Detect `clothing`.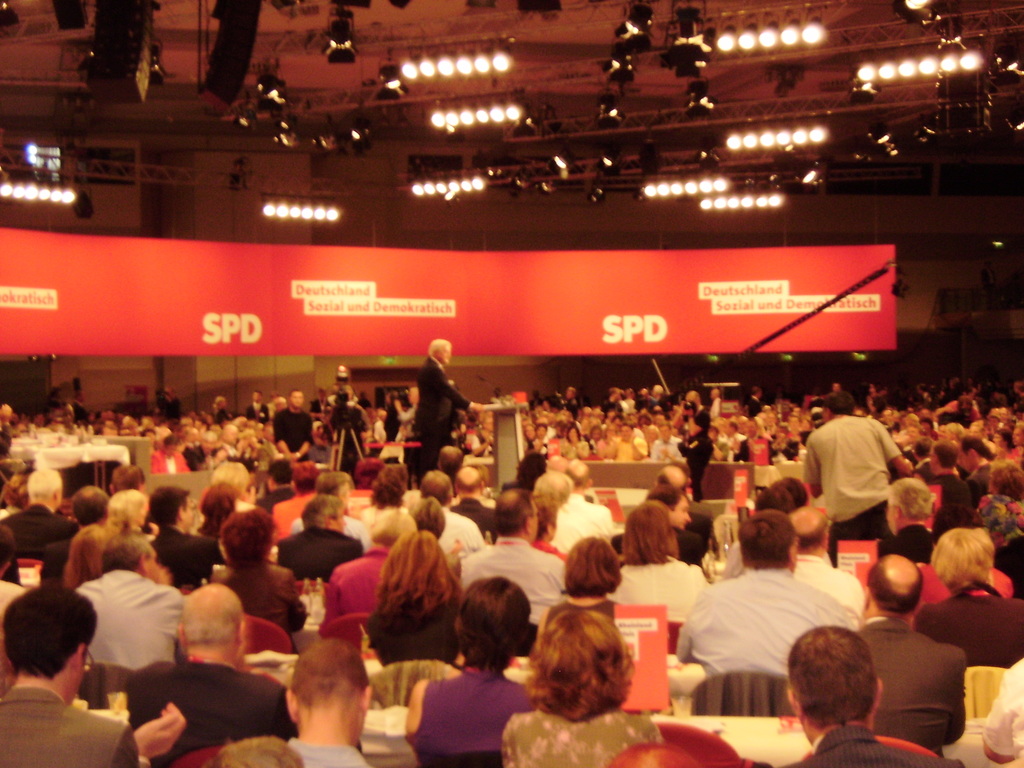
Detected at (613,524,701,570).
